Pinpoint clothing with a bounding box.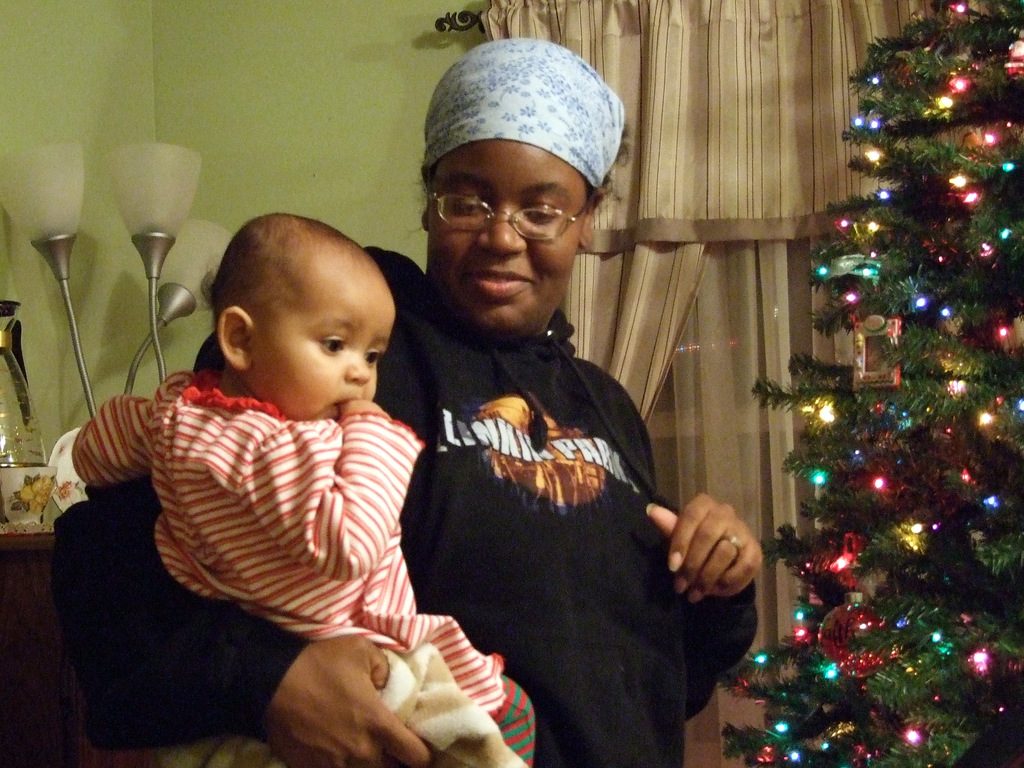
{"left": 54, "top": 244, "right": 762, "bottom": 767}.
